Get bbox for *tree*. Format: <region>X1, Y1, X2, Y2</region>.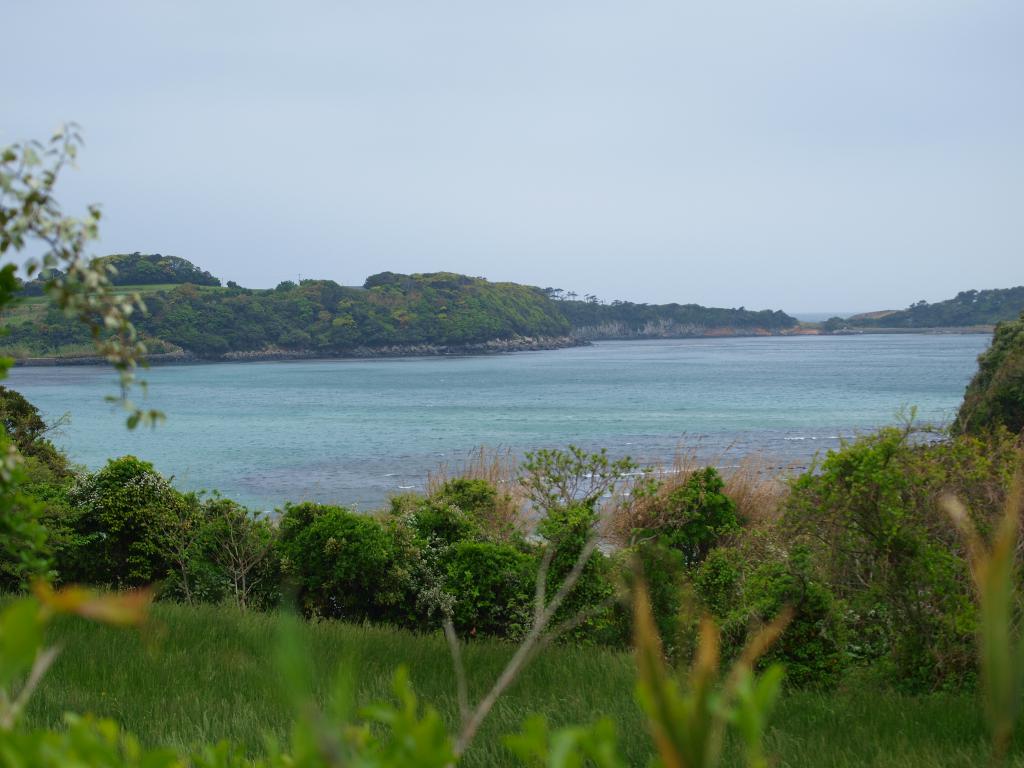
<region>541, 286, 566, 305</region>.
